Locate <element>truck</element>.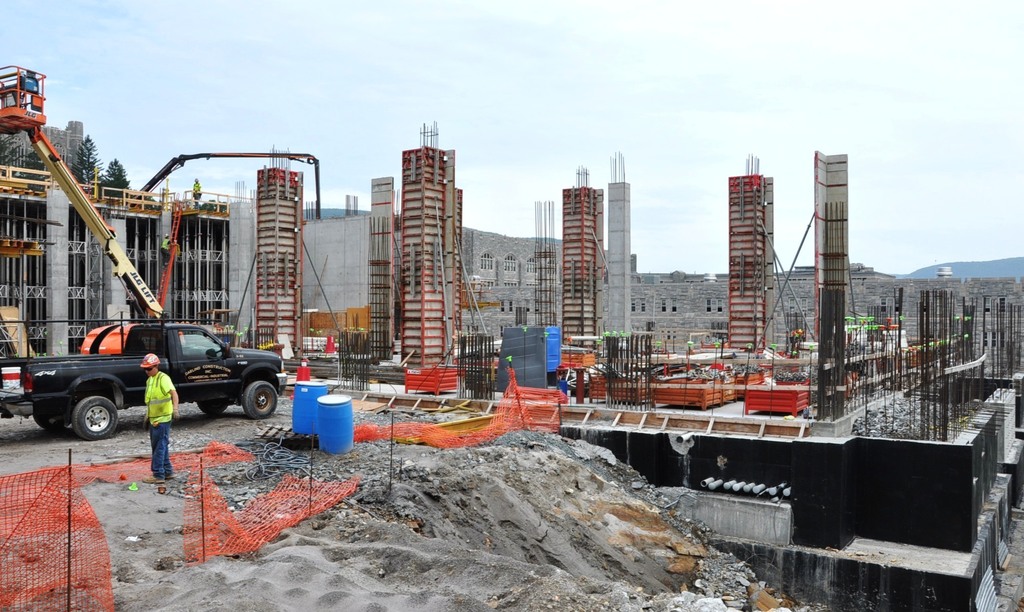
Bounding box: x1=10 y1=322 x2=285 y2=436.
